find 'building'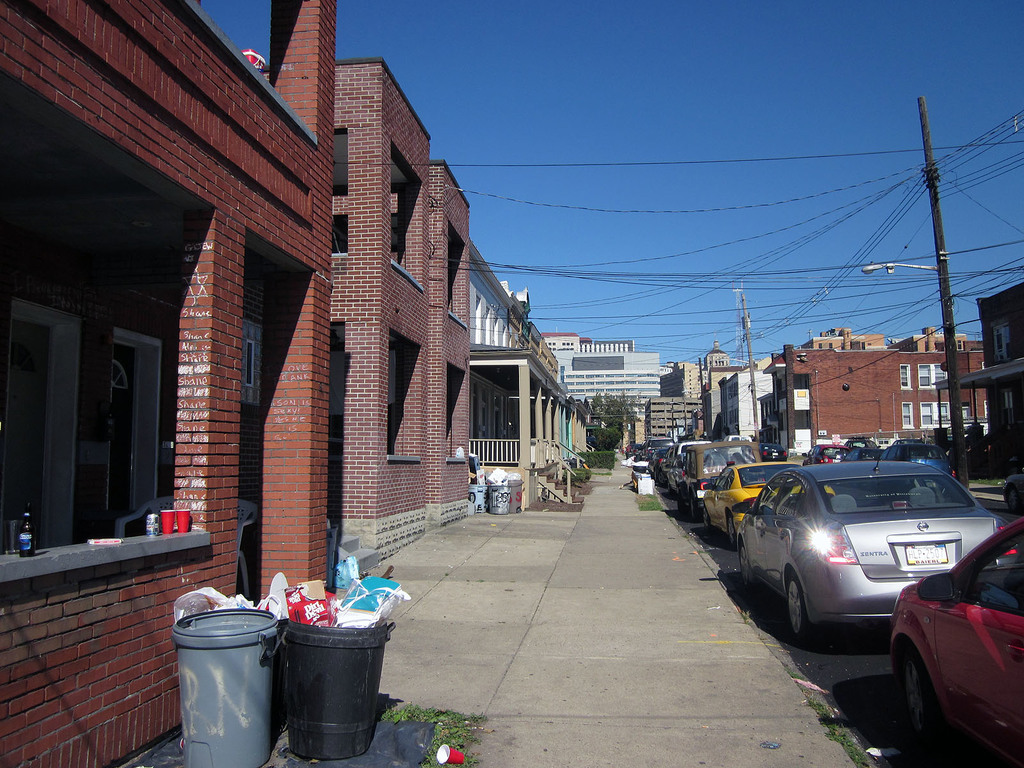
left=257, top=58, right=477, bottom=566
